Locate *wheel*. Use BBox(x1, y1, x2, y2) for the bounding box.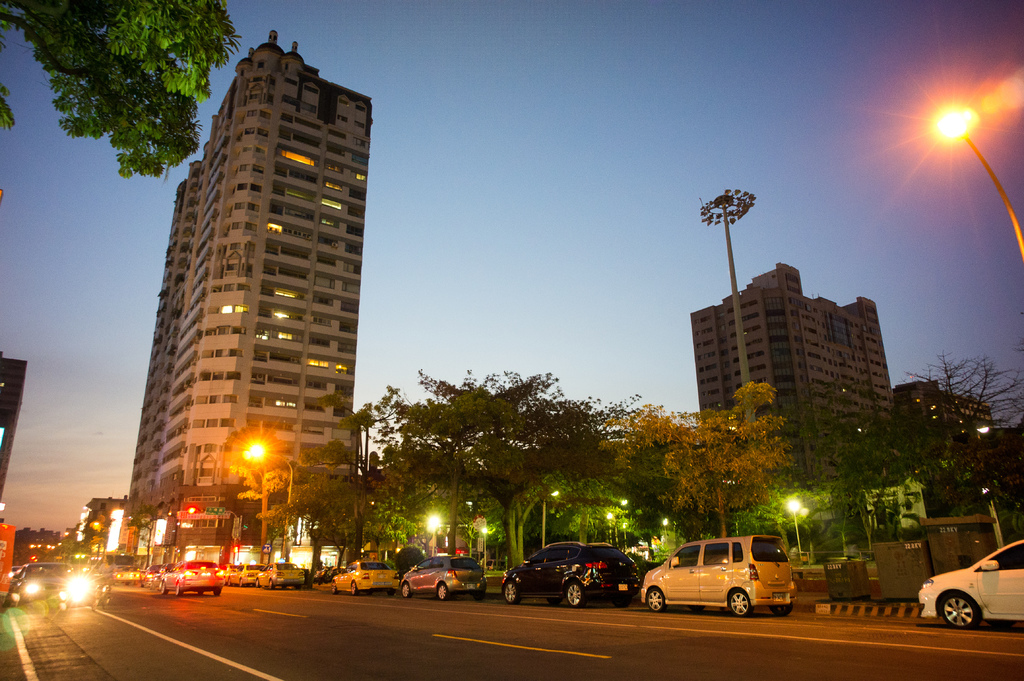
BBox(766, 602, 794, 617).
